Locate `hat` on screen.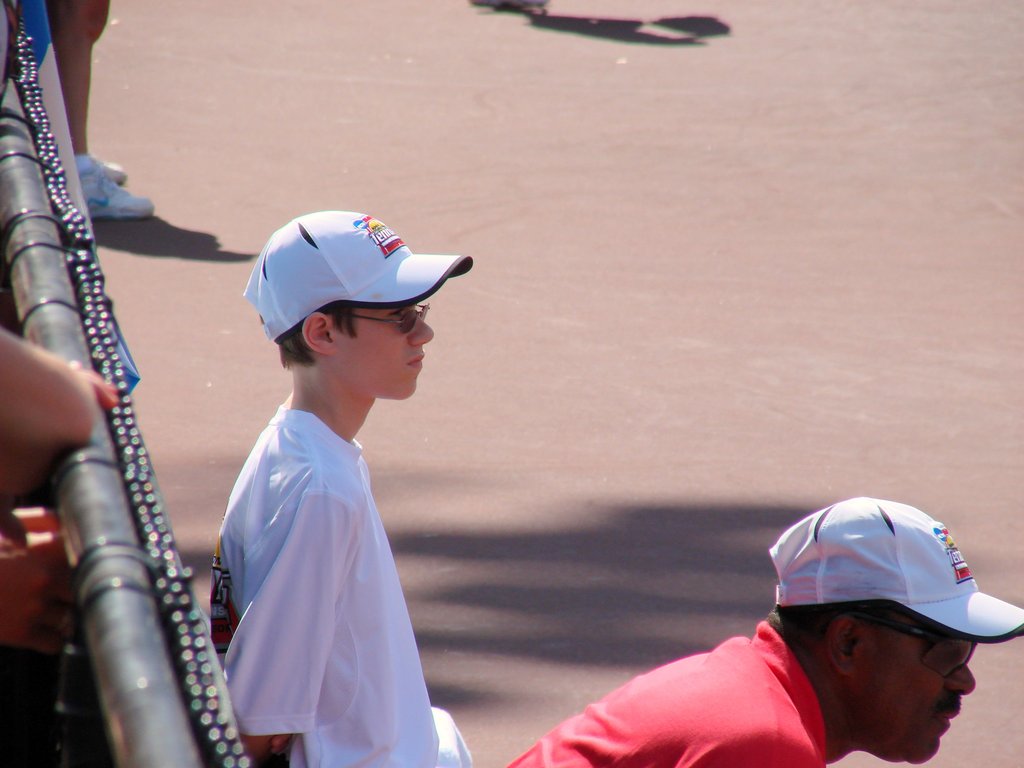
On screen at [left=771, top=498, right=1023, bottom=644].
